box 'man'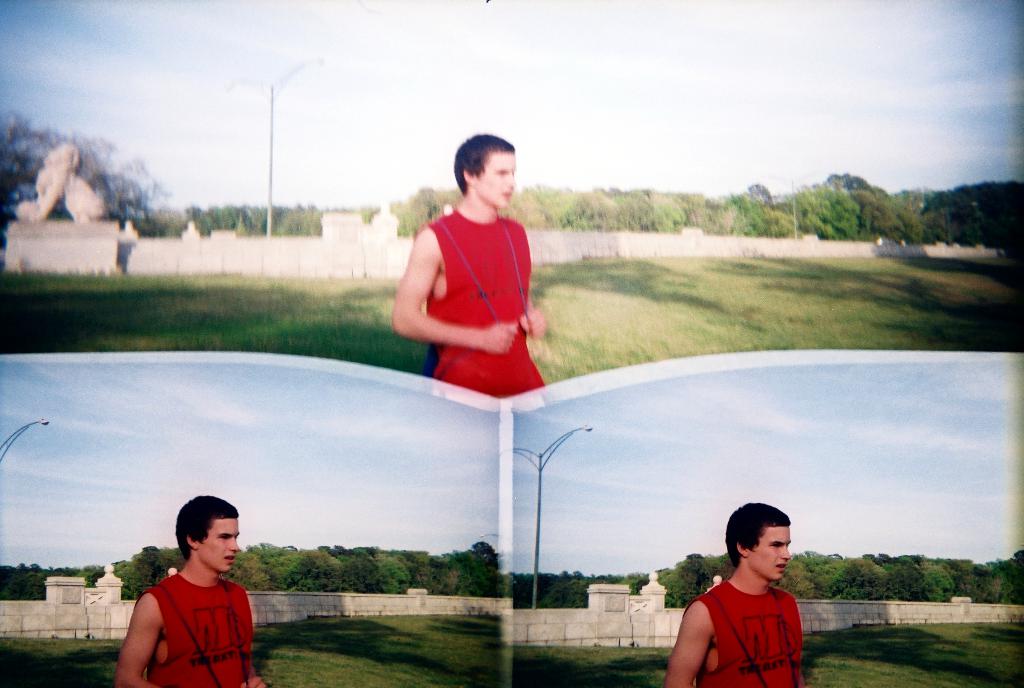
388 133 545 396
